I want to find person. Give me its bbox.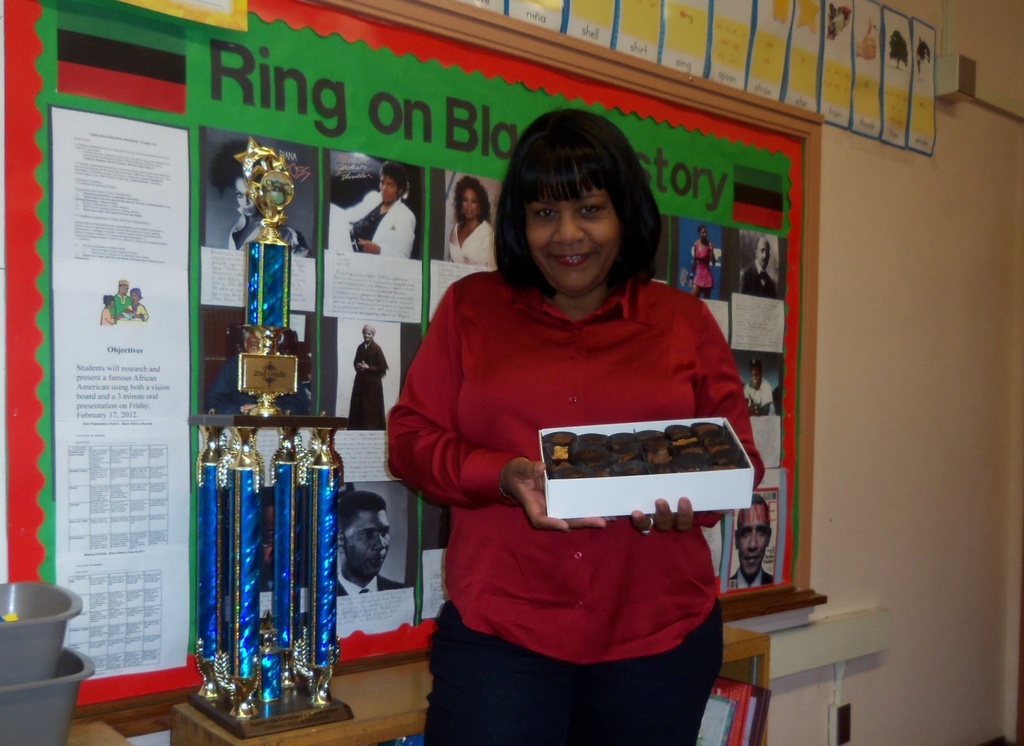
122:282:152:322.
